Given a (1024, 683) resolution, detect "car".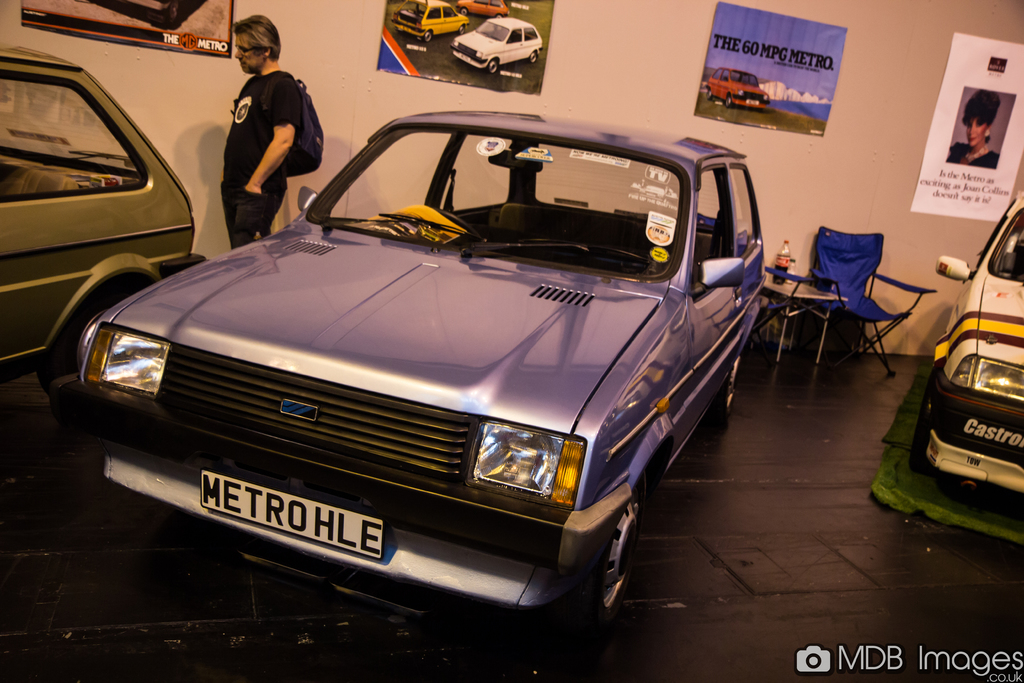
rect(460, 0, 510, 17).
